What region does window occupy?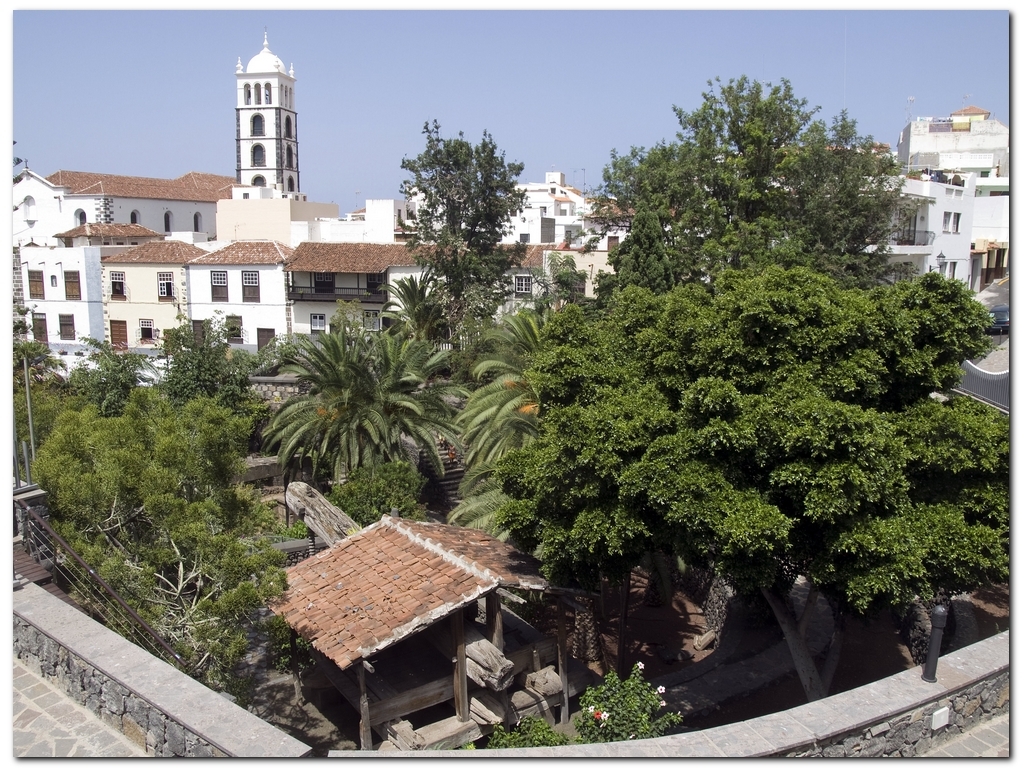
[left=368, top=278, right=382, bottom=286].
